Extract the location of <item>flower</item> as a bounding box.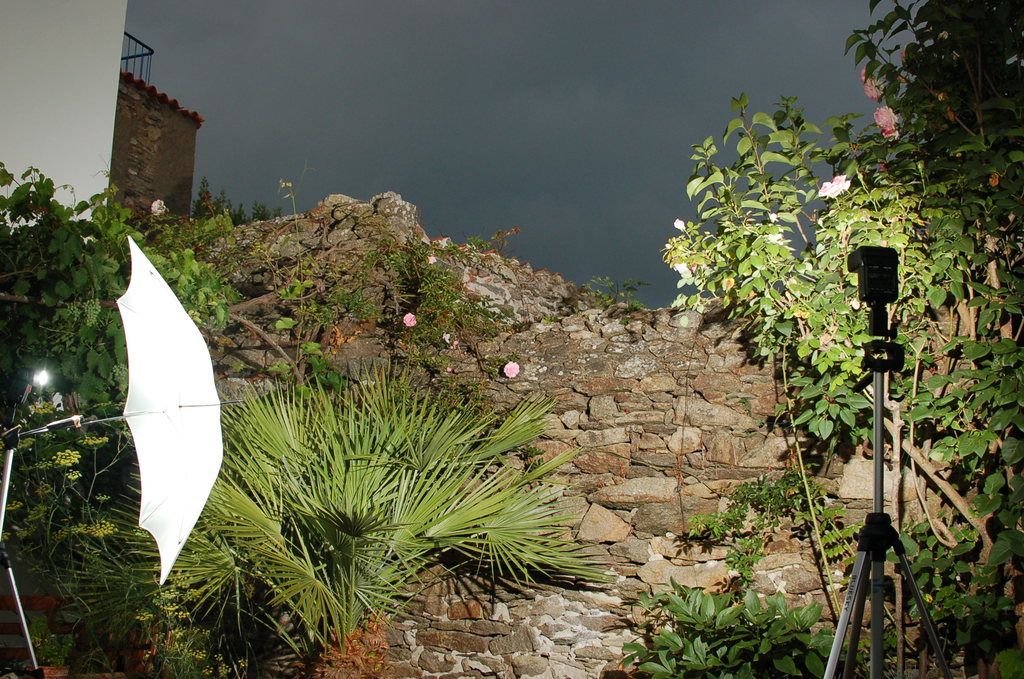
crop(402, 312, 417, 327).
